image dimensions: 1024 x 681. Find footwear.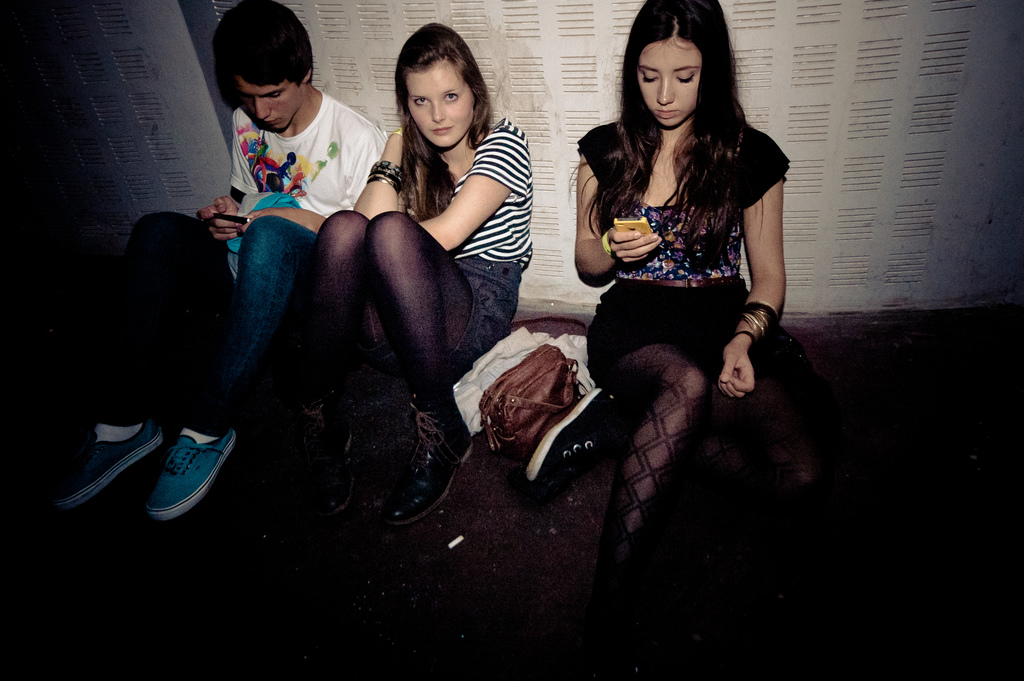
crop(376, 399, 471, 530).
